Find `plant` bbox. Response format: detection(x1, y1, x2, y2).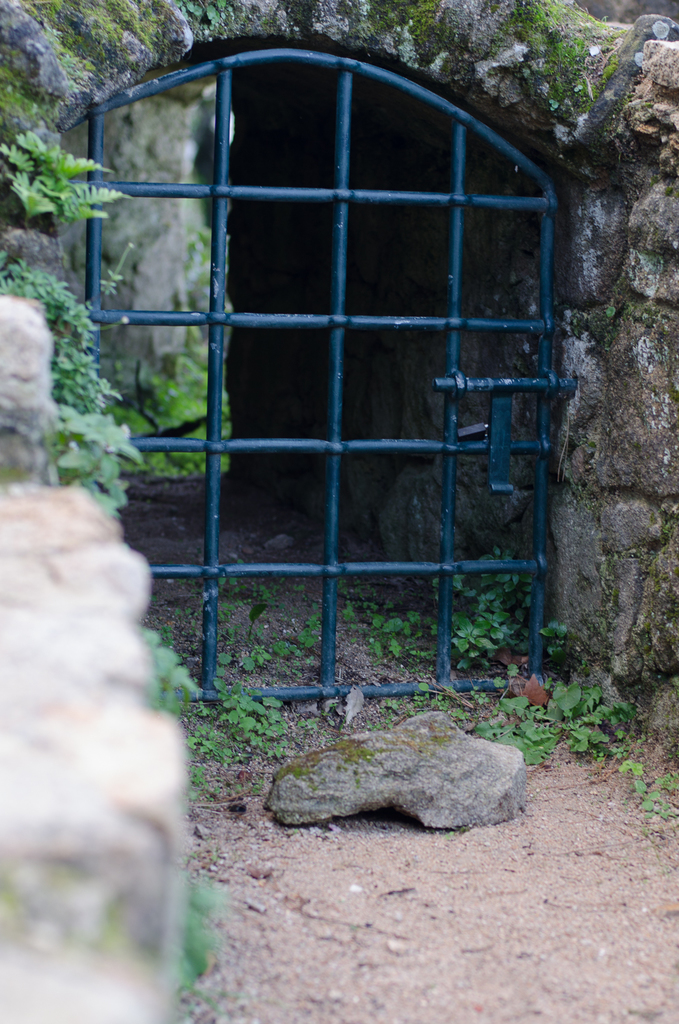
detection(471, 678, 633, 773).
